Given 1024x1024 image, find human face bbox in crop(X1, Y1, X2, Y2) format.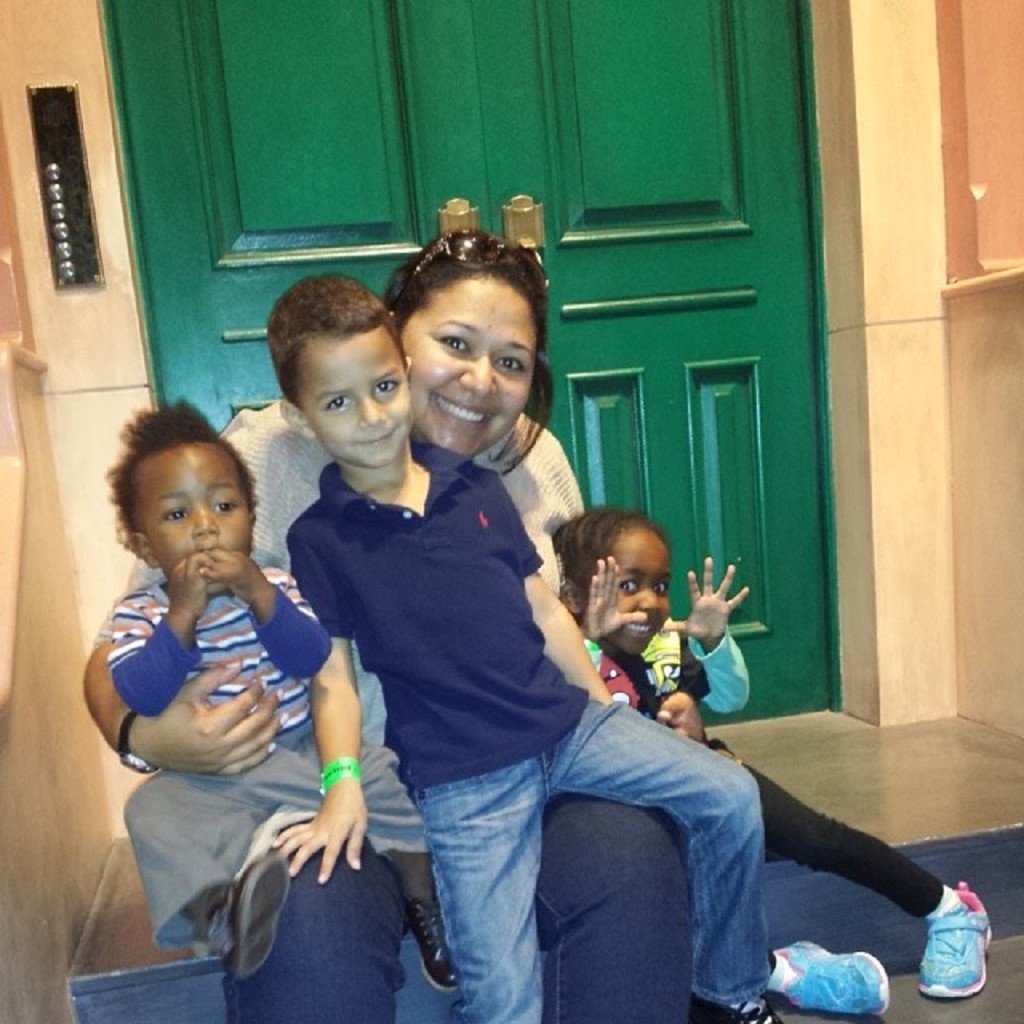
crop(293, 331, 414, 461).
